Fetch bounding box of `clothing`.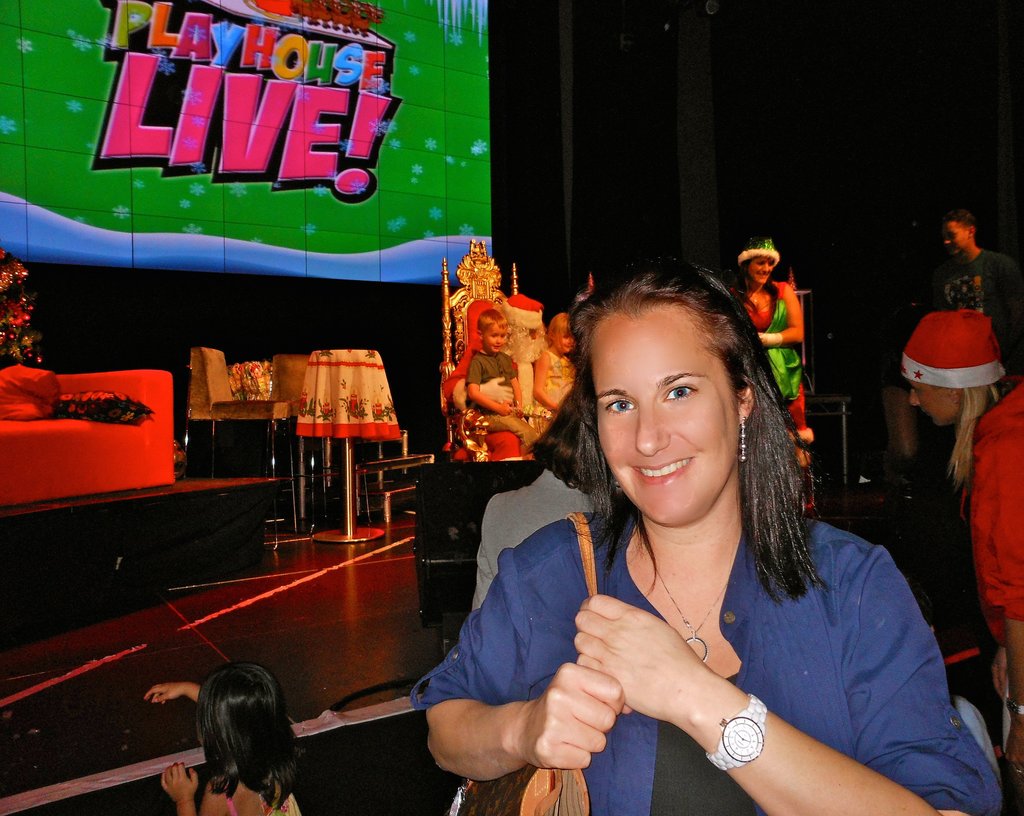
Bbox: Rect(470, 349, 539, 458).
